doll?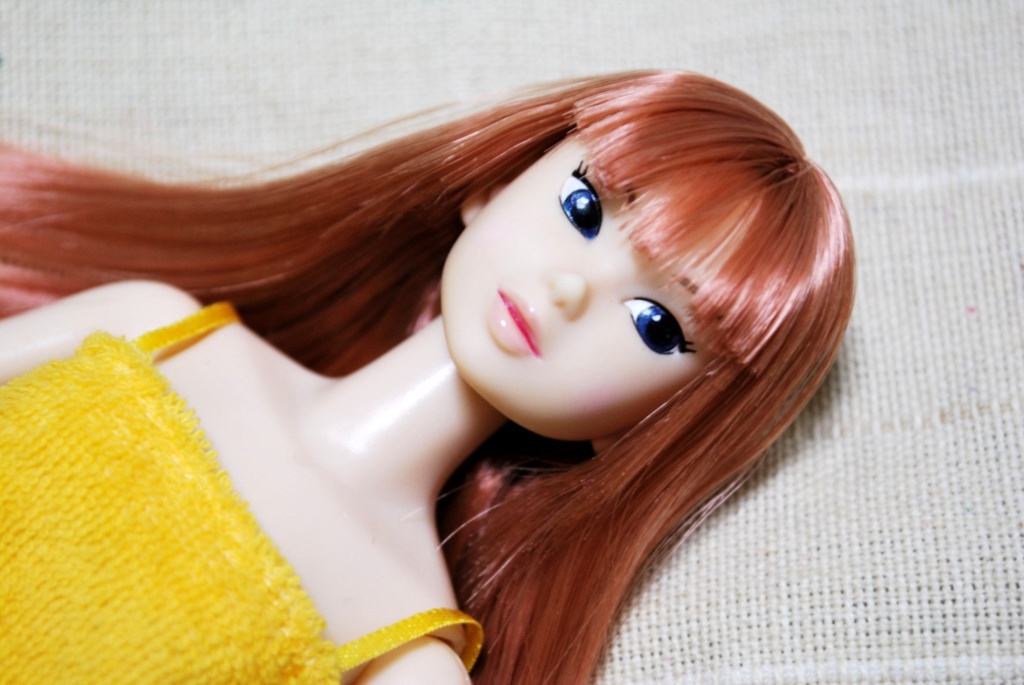
0, 61, 859, 677
